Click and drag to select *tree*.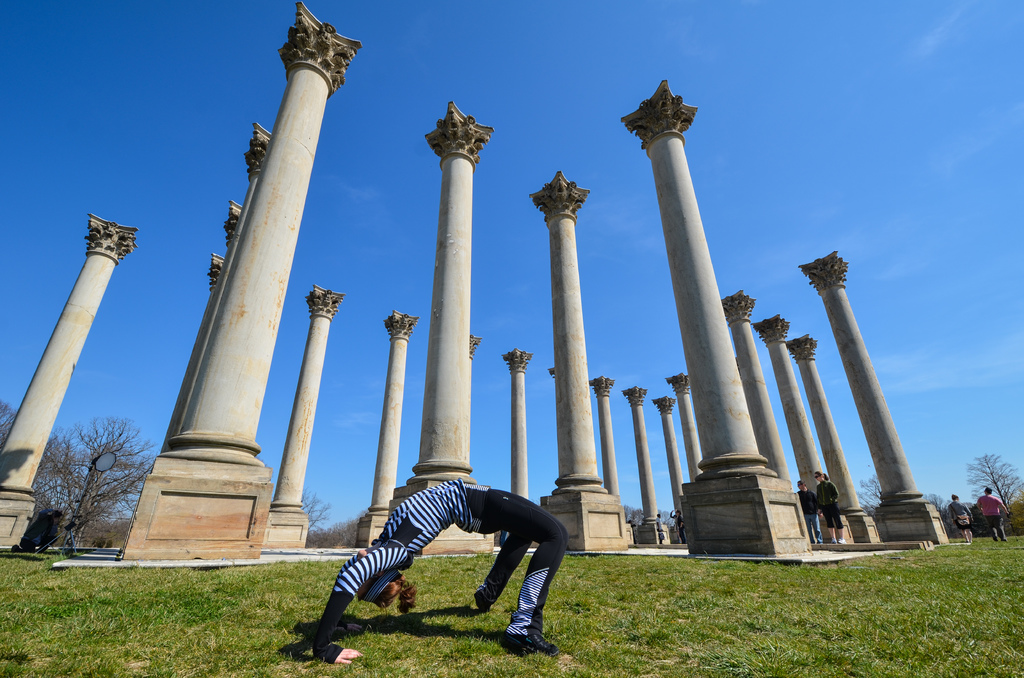
Selection: BBox(0, 398, 15, 453).
